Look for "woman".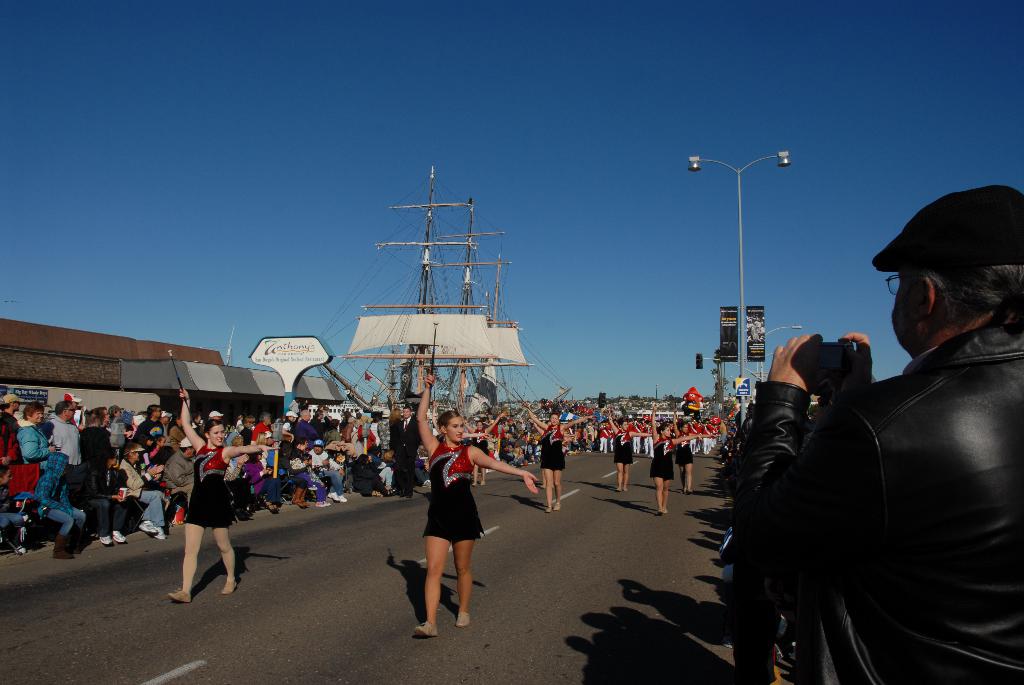
Found: Rect(169, 389, 279, 602).
